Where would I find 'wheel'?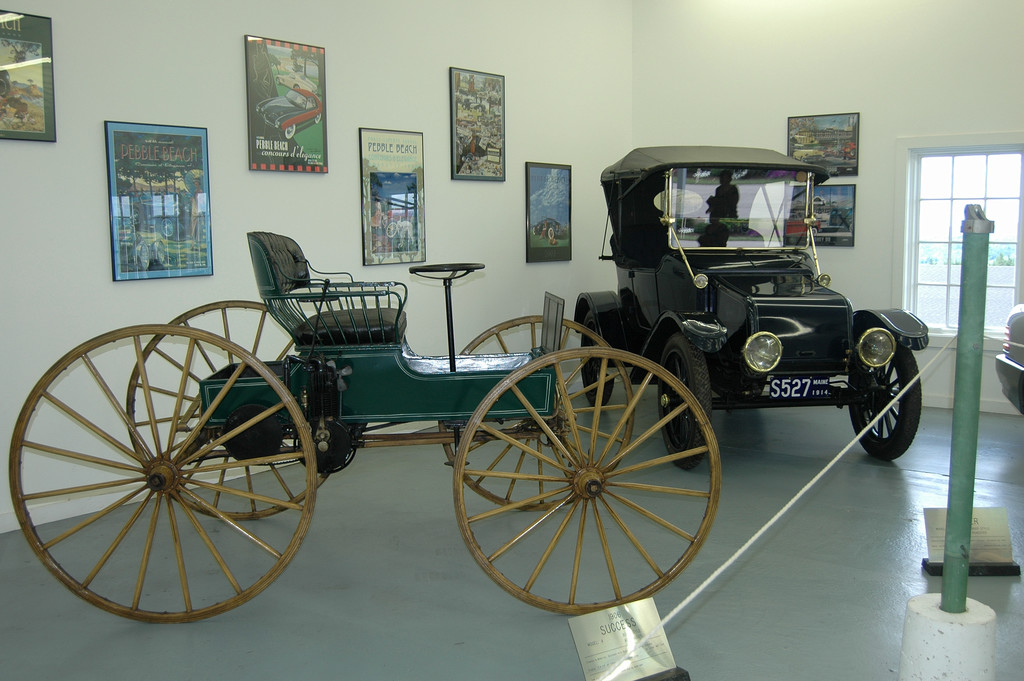
At Rect(435, 314, 634, 508).
